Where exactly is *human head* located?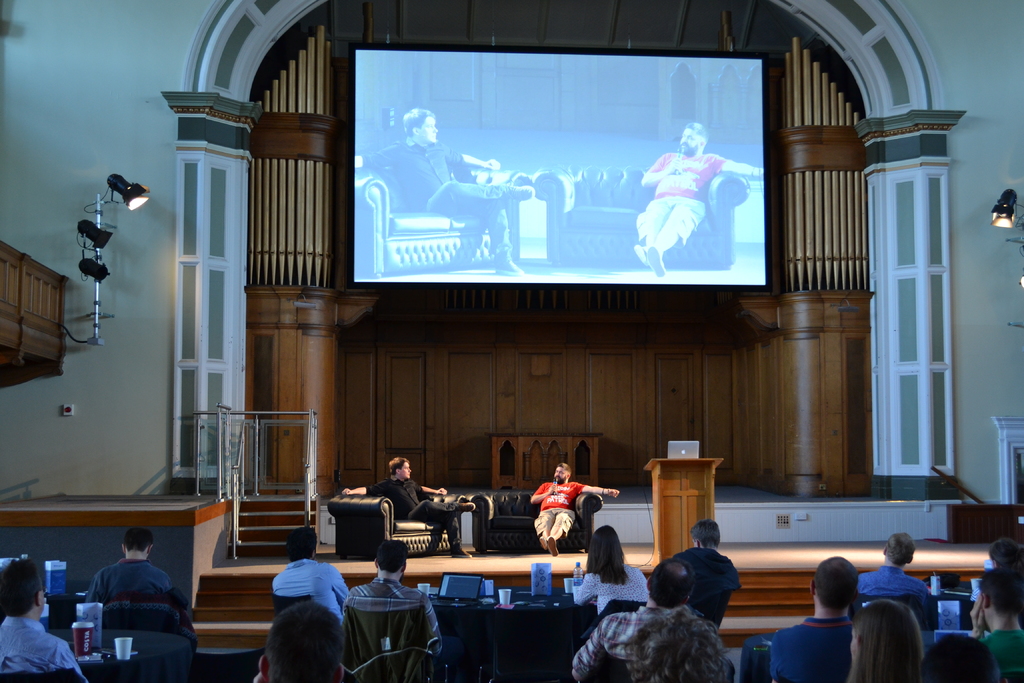
Its bounding box is [left=285, top=525, right=319, bottom=561].
